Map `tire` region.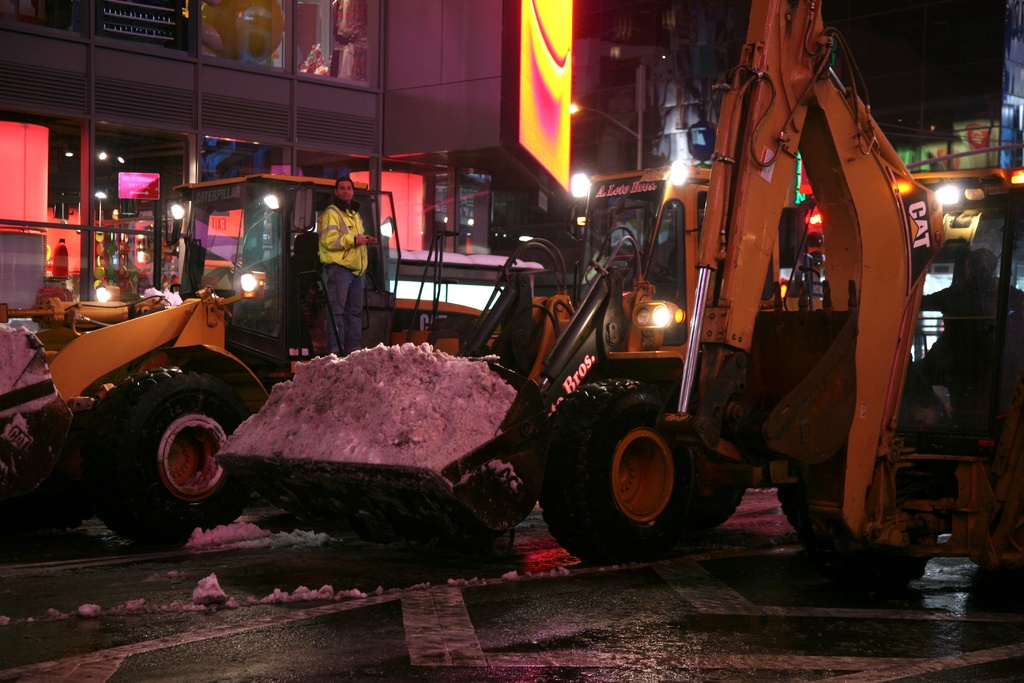
Mapped to bbox=[670, 383, 748, 532].
